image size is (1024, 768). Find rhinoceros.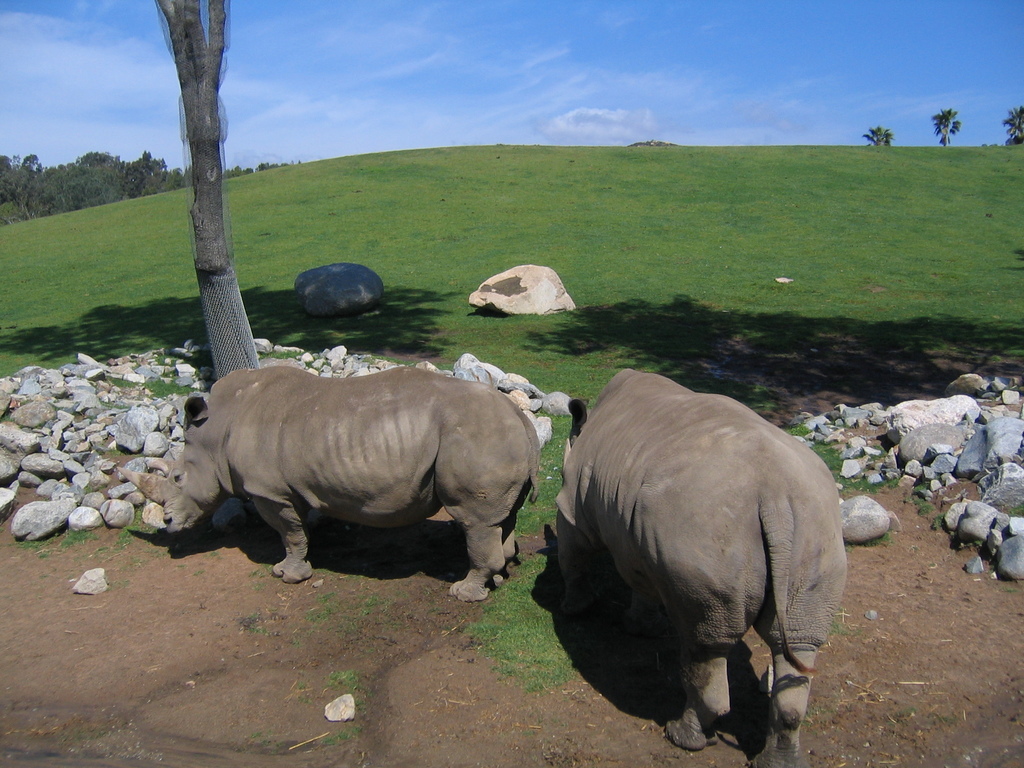
bbox=(559, 369, 840, 756).
